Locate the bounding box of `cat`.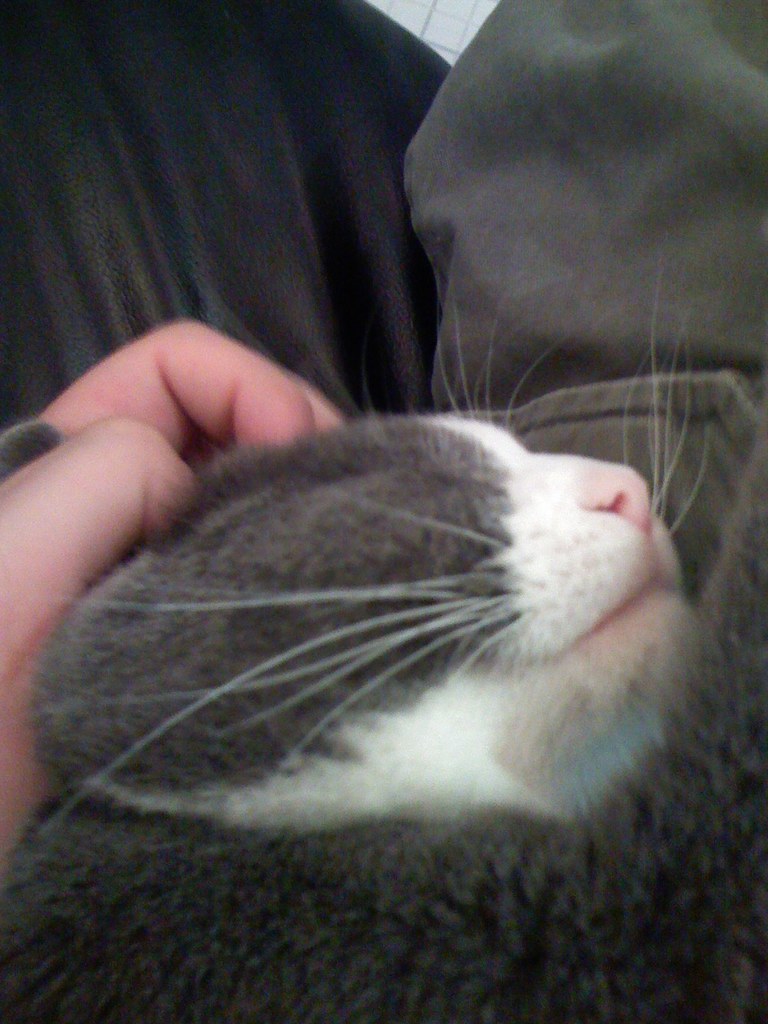
Bounding box: 26/232/737/829.
